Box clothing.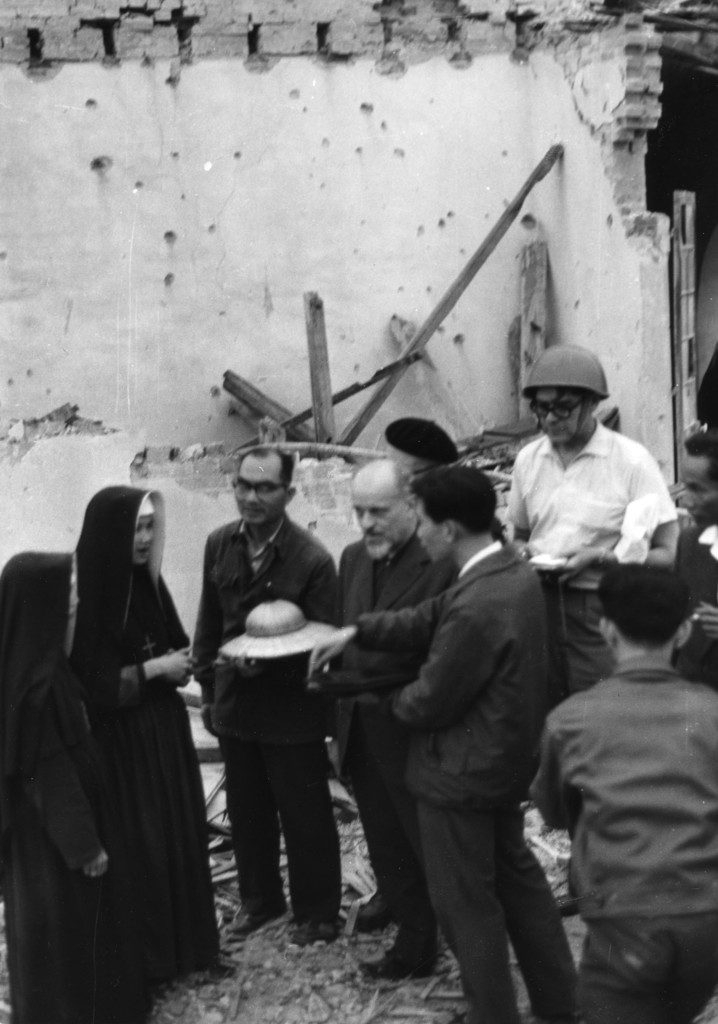
select_region(67, 477, 227, 995).
